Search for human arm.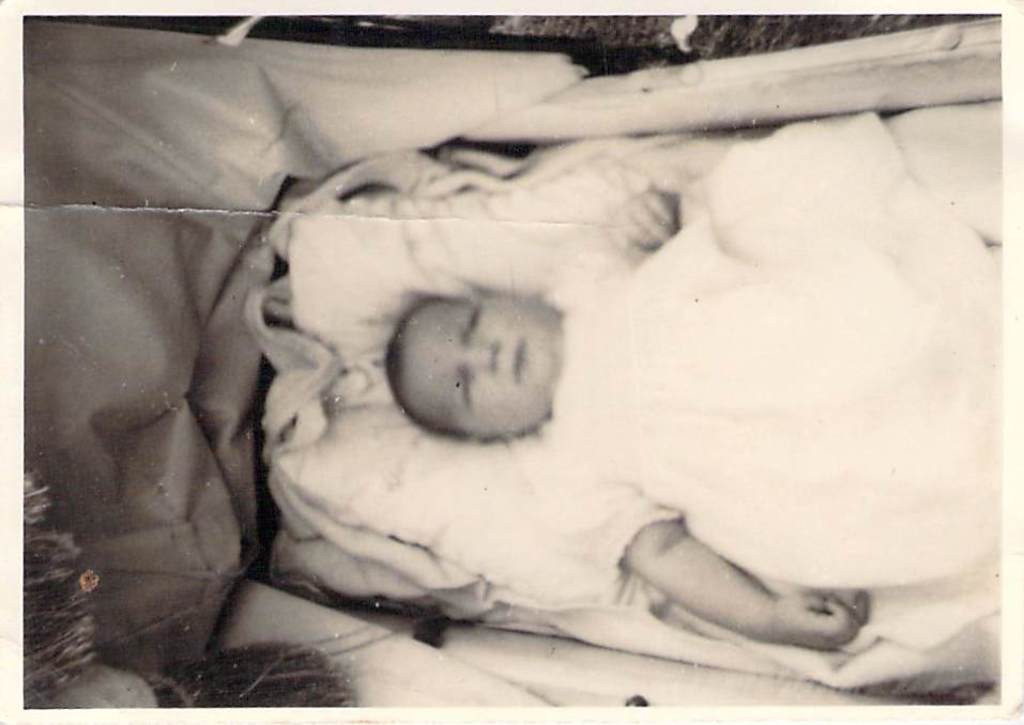
Found at [x1=607, y1=538, x2=878, y2=682].
